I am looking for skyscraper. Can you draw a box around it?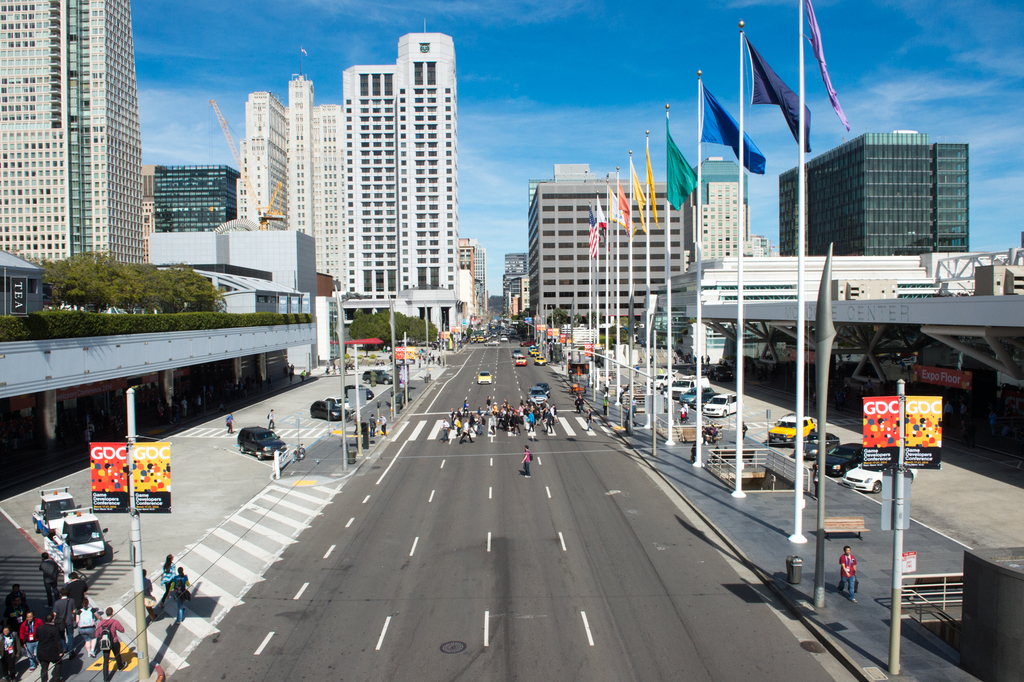
Sure, the bounding box is box=[931, 140, 968, 253].
